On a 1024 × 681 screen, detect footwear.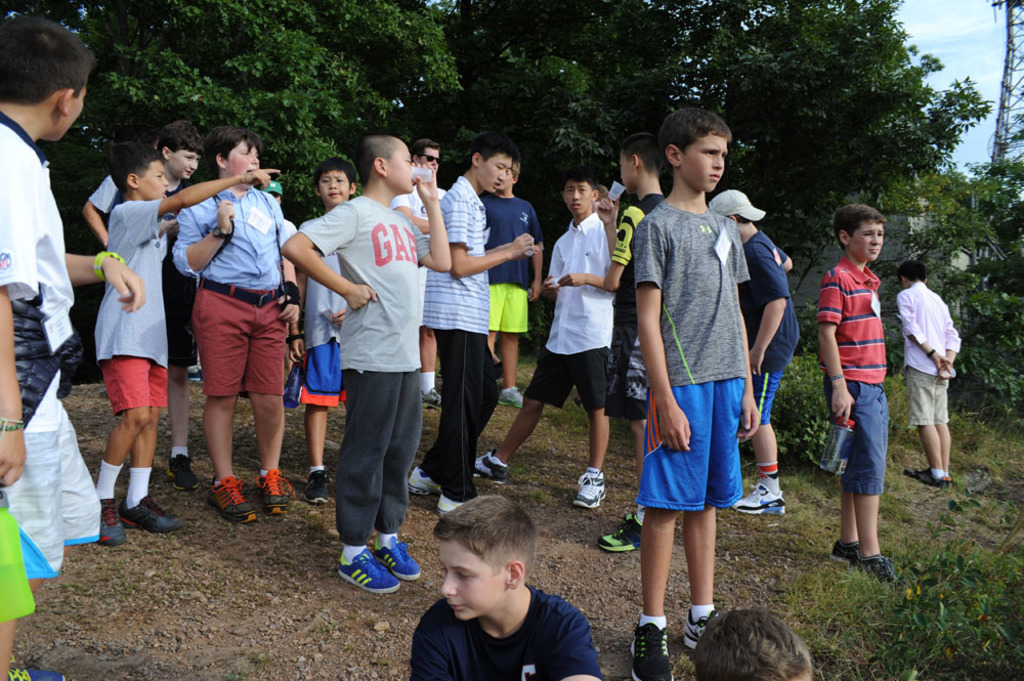
region(96, 499, 126, 544).
